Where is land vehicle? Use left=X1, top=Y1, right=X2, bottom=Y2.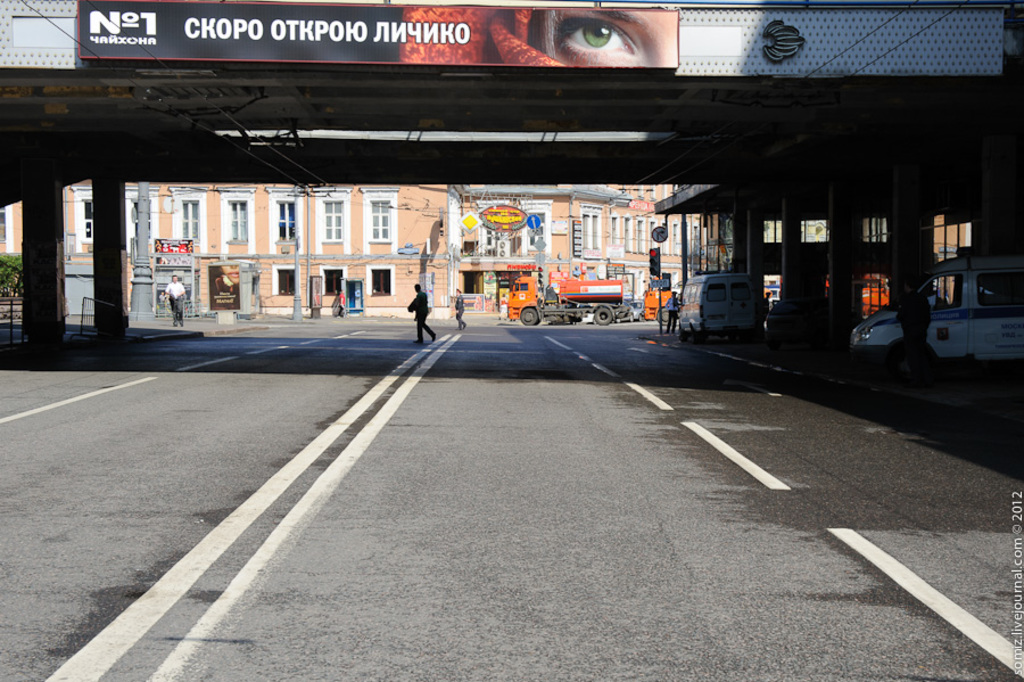
left=630, top=297, right=645, bottom=320.
